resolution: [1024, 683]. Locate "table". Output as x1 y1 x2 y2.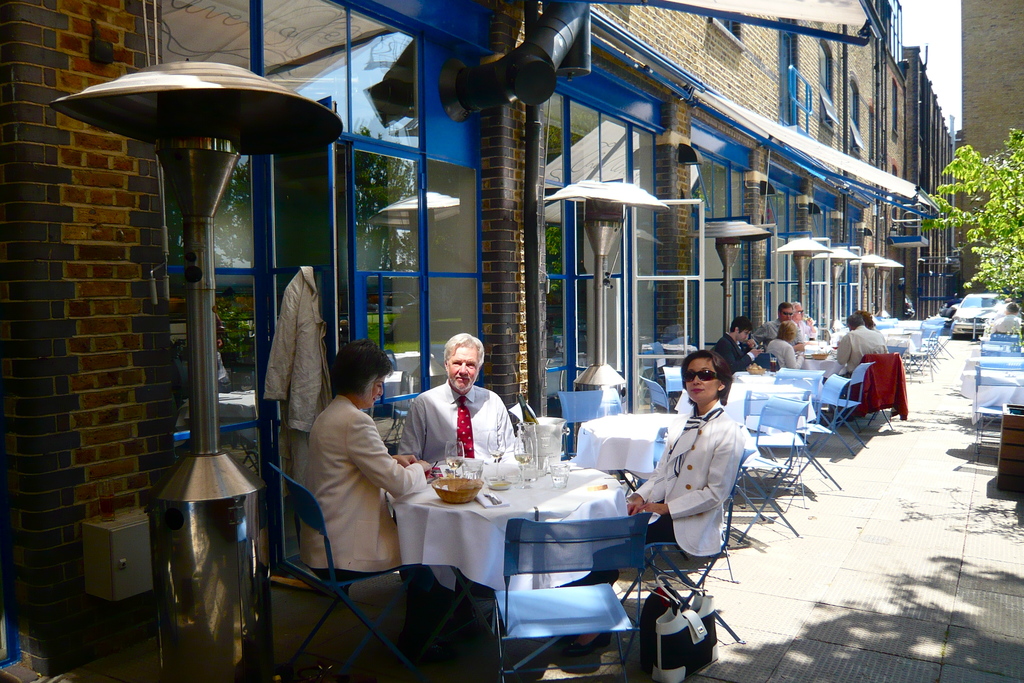
674 384 815 461.
